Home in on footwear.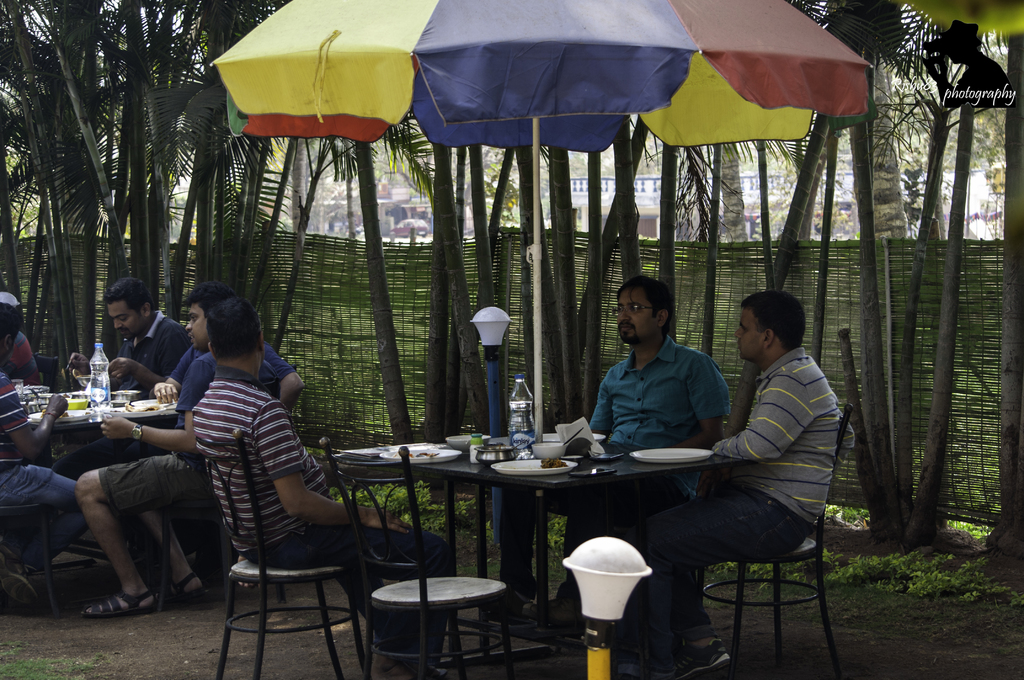
Homed in at box(79, 585, 153, 616).
